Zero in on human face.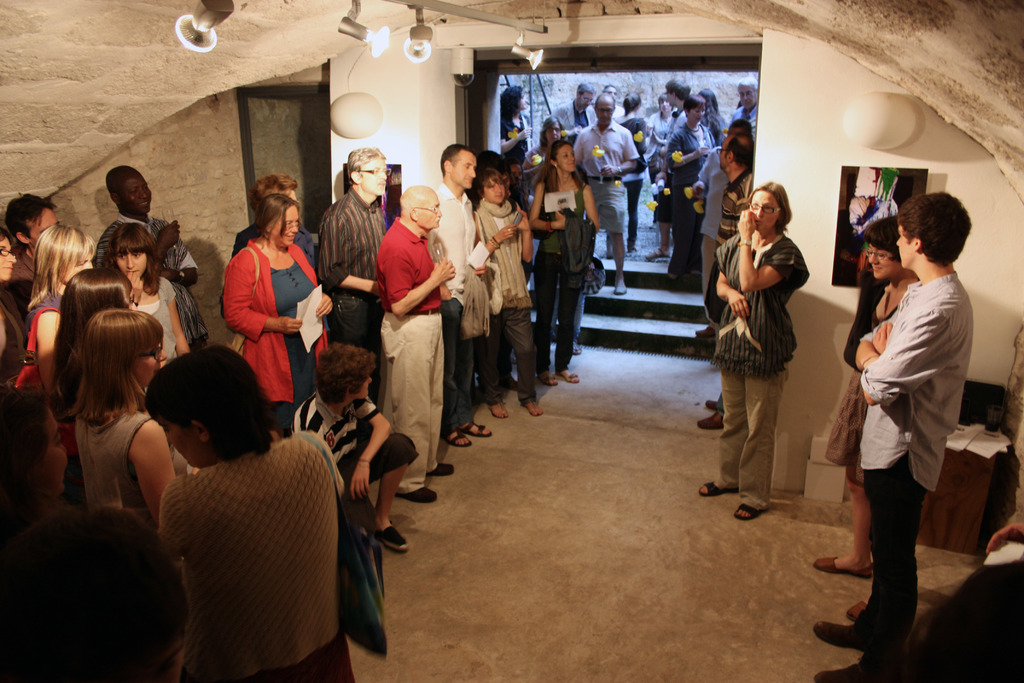
Zeroed in: bbox=[520, 96, 525, 111].
